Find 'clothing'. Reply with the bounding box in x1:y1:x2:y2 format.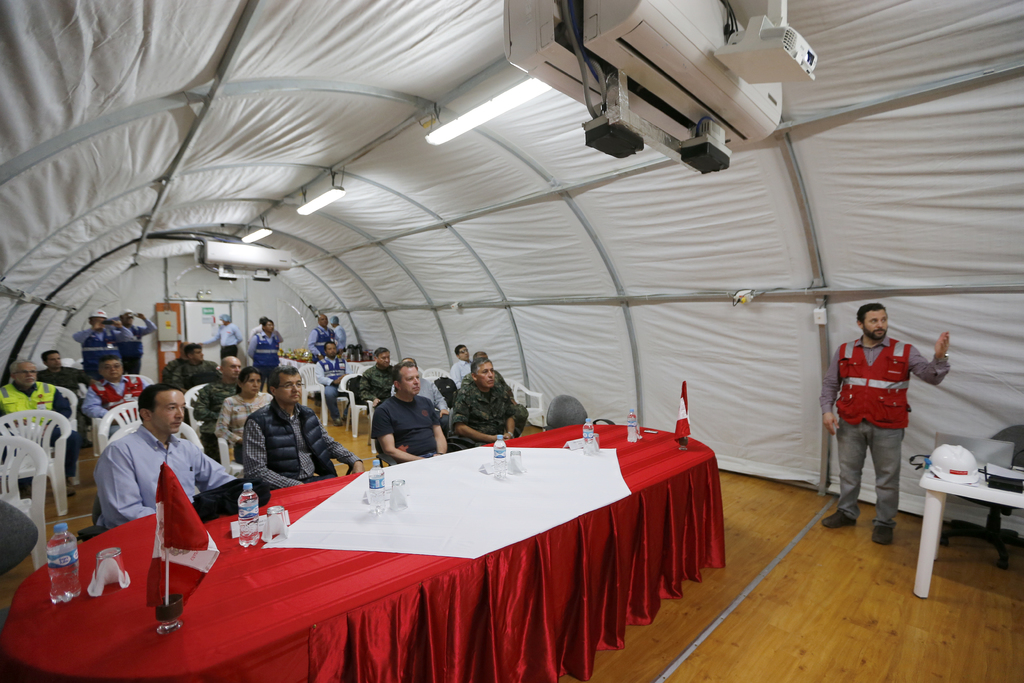
316:352:355:425.
